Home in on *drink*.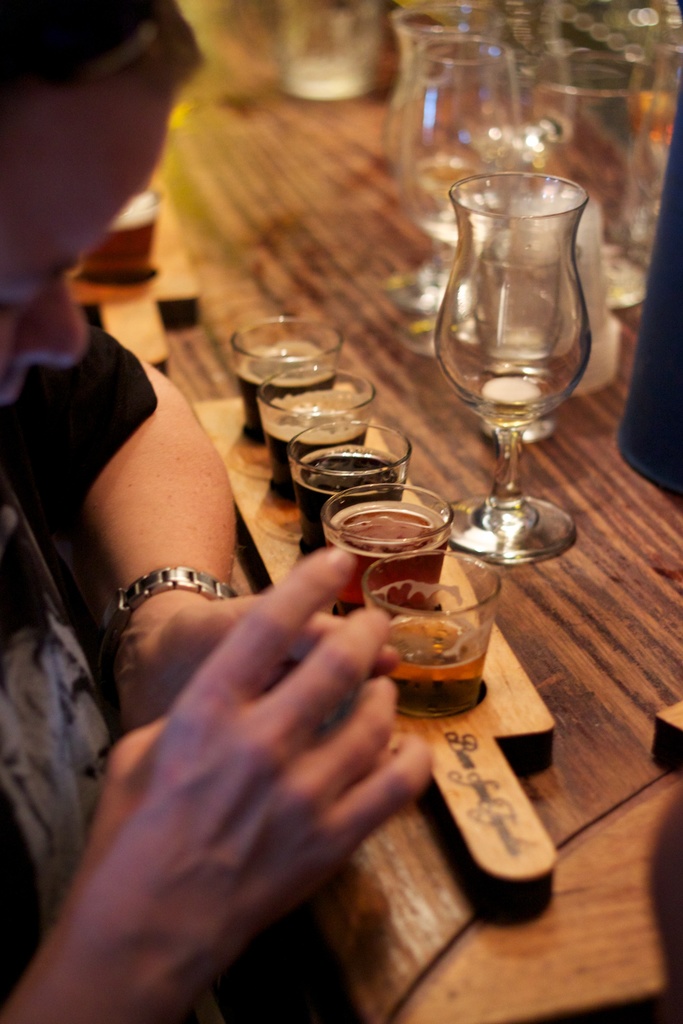
Homed in at 239, 339, 335, 438.
